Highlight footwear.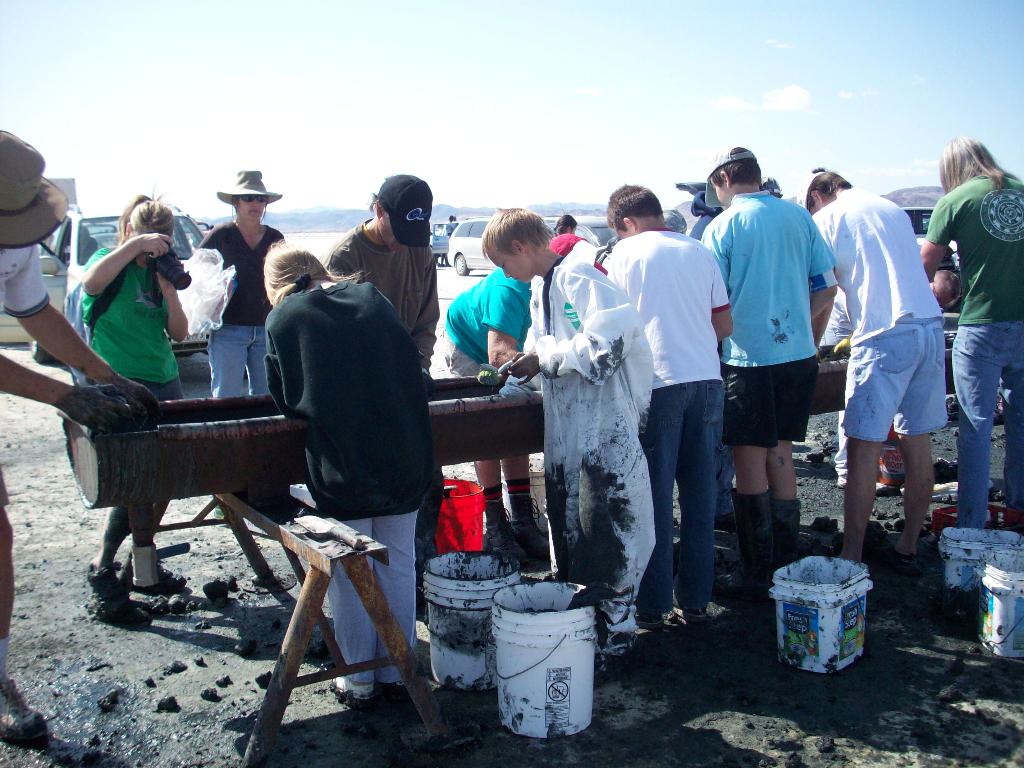
Highlighted region: bbox=[156, 566, 191, 588].
